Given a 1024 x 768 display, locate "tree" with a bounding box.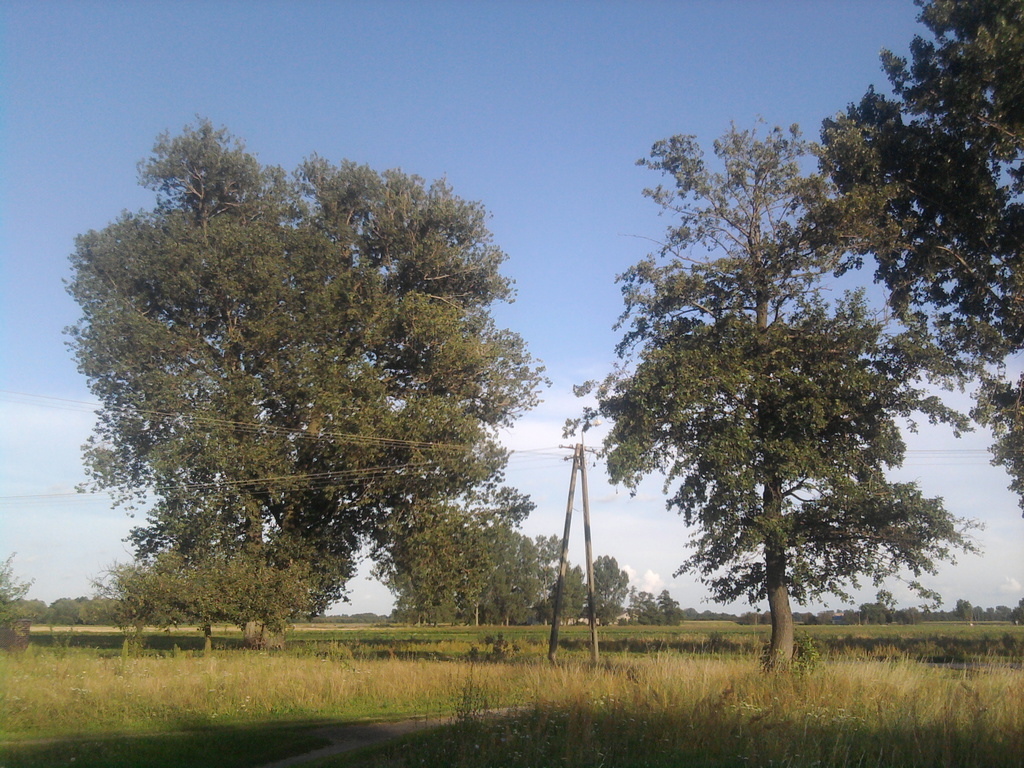
Located: bbox=[559, 563, 585, 613].
